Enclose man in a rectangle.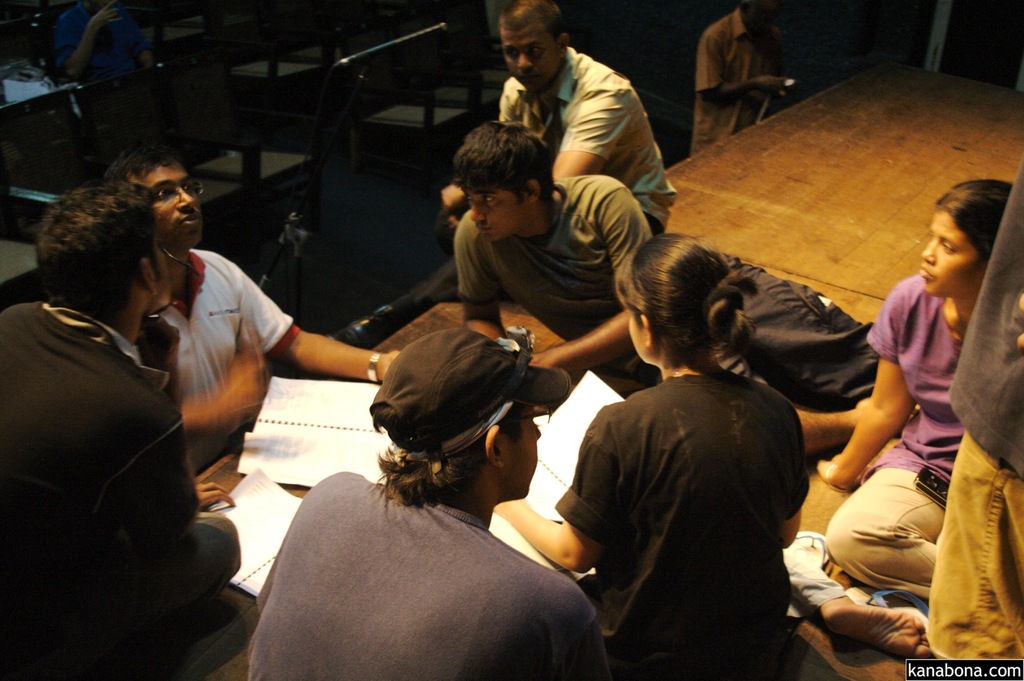
[left=673, top=10, right=795, bottom=152].
